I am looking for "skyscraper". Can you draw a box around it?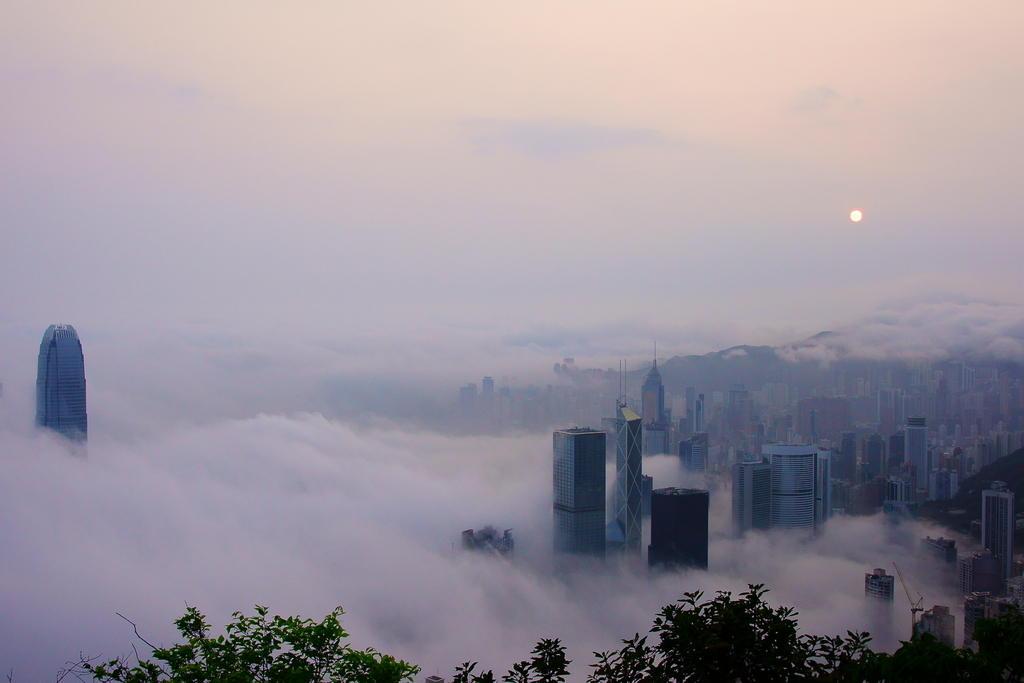
Sure, the bounding box is bbox=(641, 340, 669, 457).
